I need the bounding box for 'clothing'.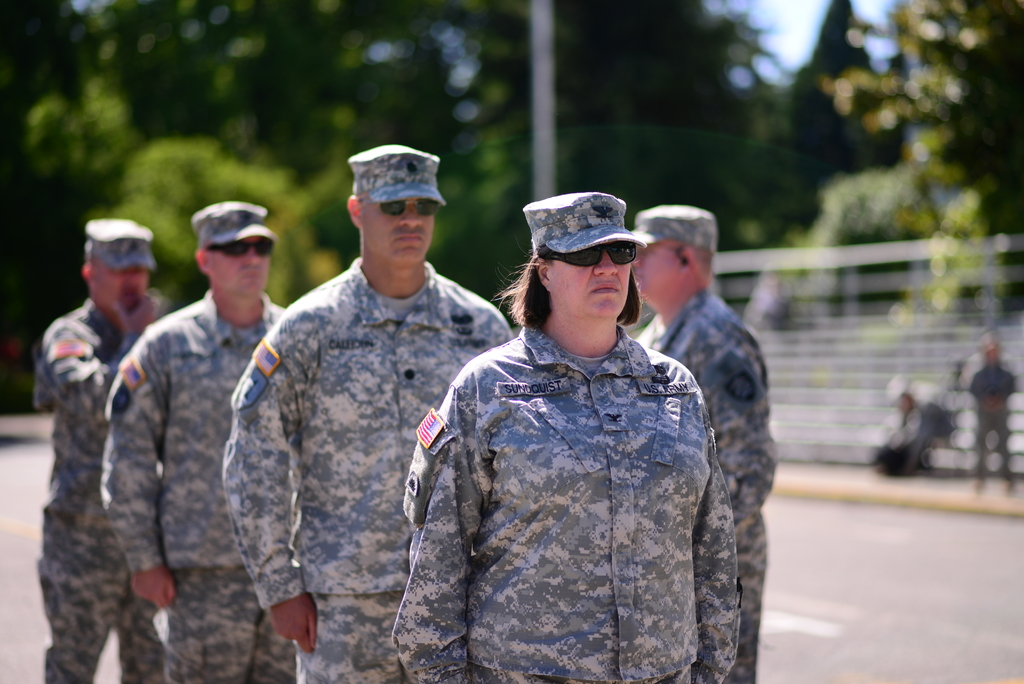
Here it is: locate(31, 284, 164, 683).
